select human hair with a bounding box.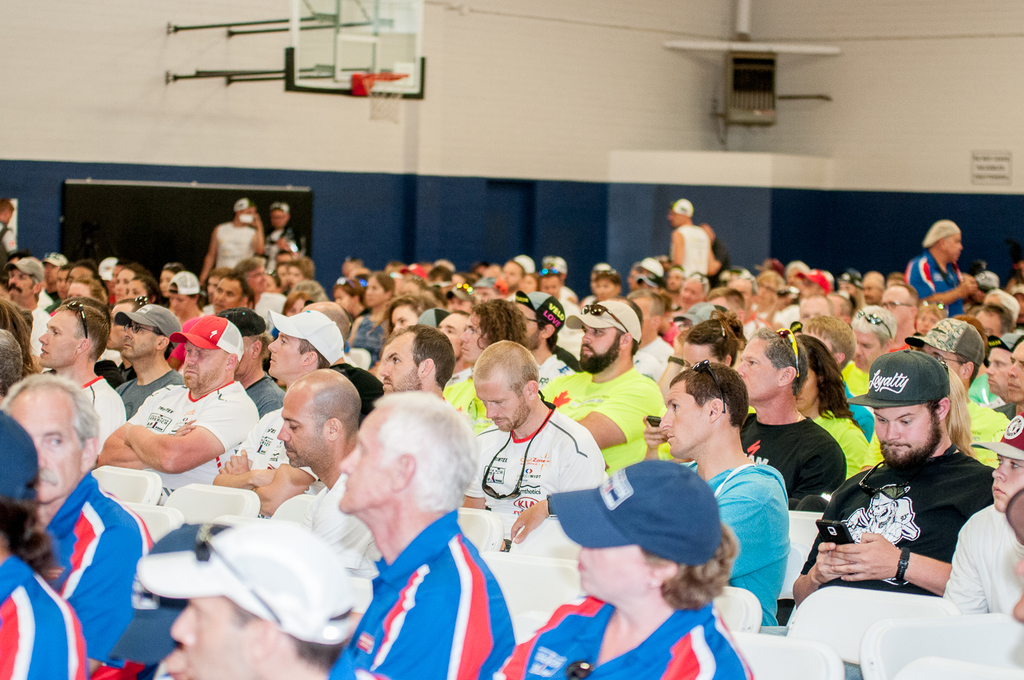
BBox(472, 299, 528, 349).
